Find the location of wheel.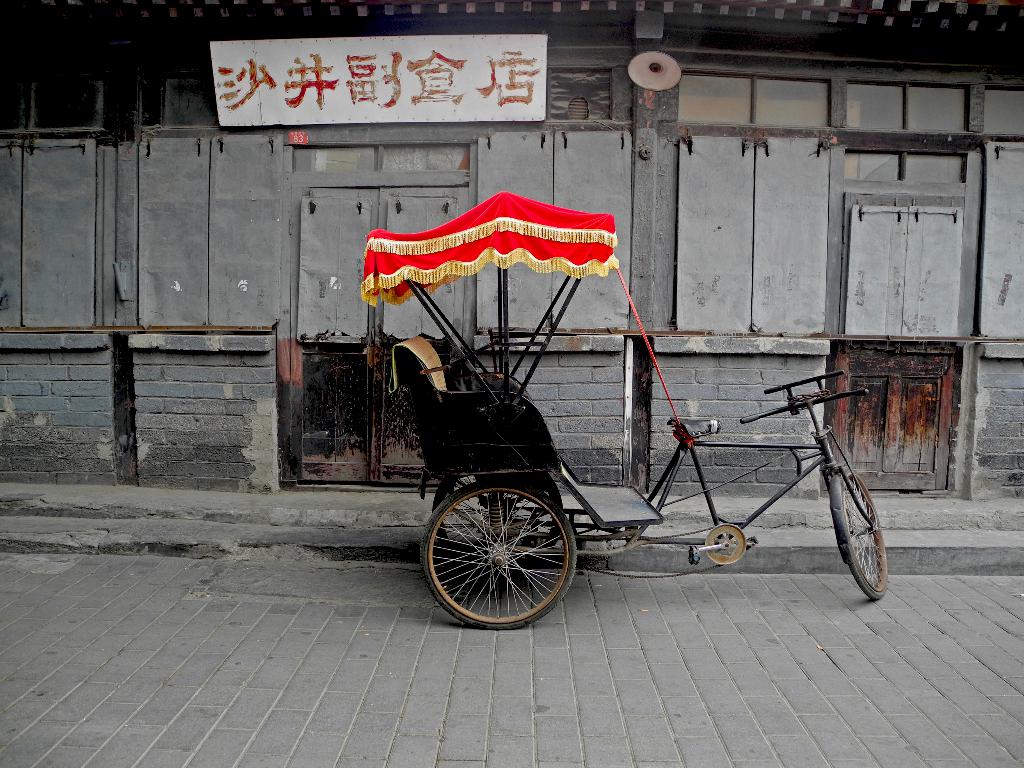
Location: detection(431, 483, 578, 625).
